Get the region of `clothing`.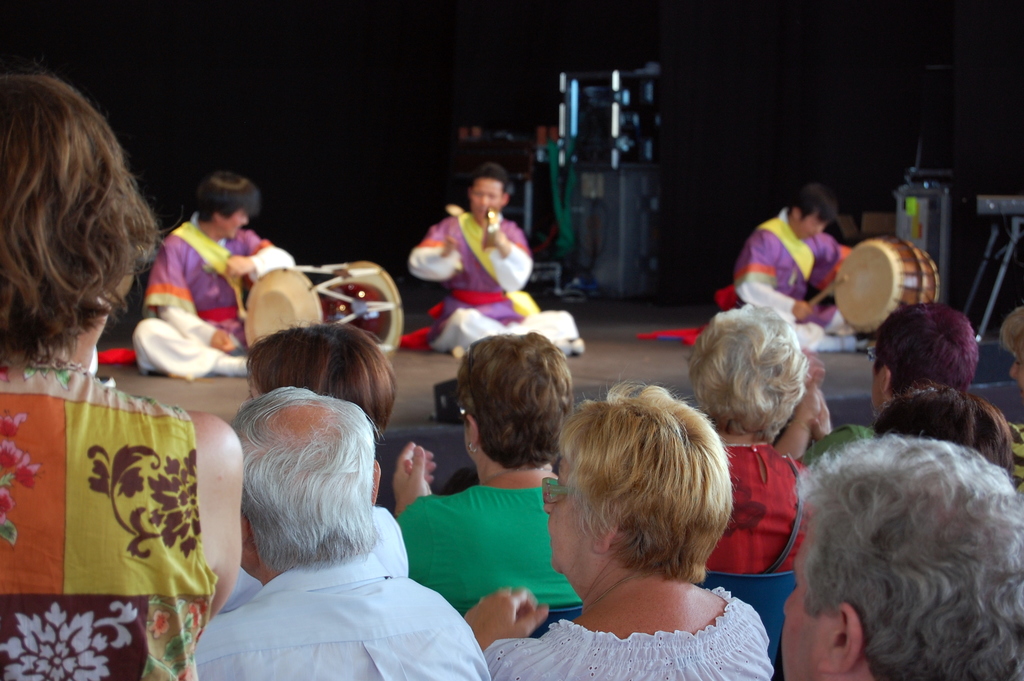
x1=129, y1=215, x2=296, y2=384.
